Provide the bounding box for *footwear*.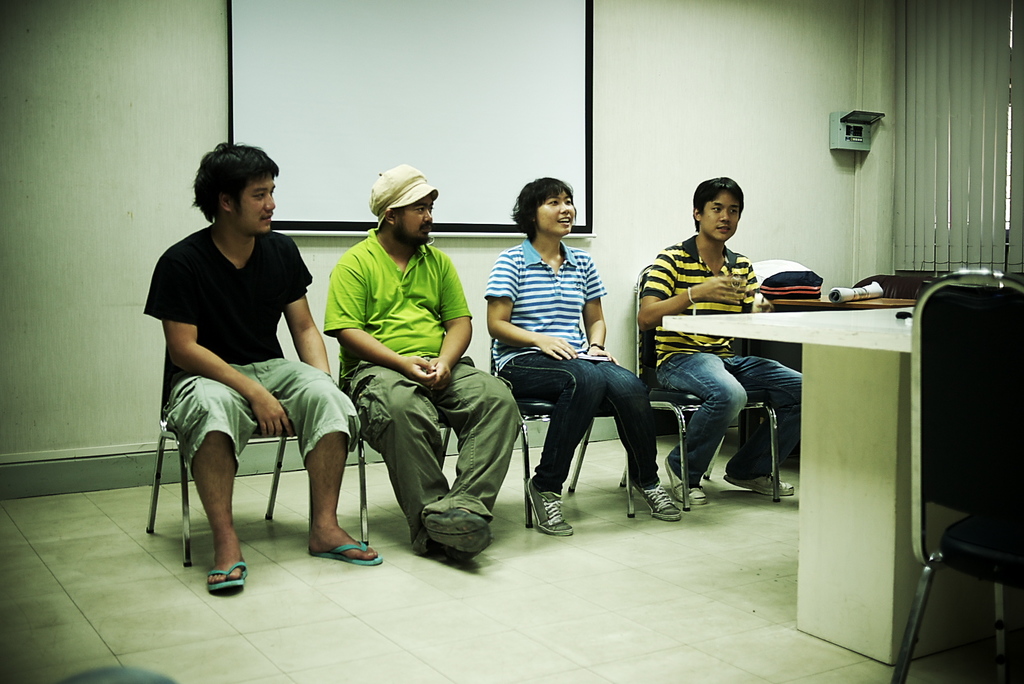
[x1=527, y1=475, x2=575, y2=537].
